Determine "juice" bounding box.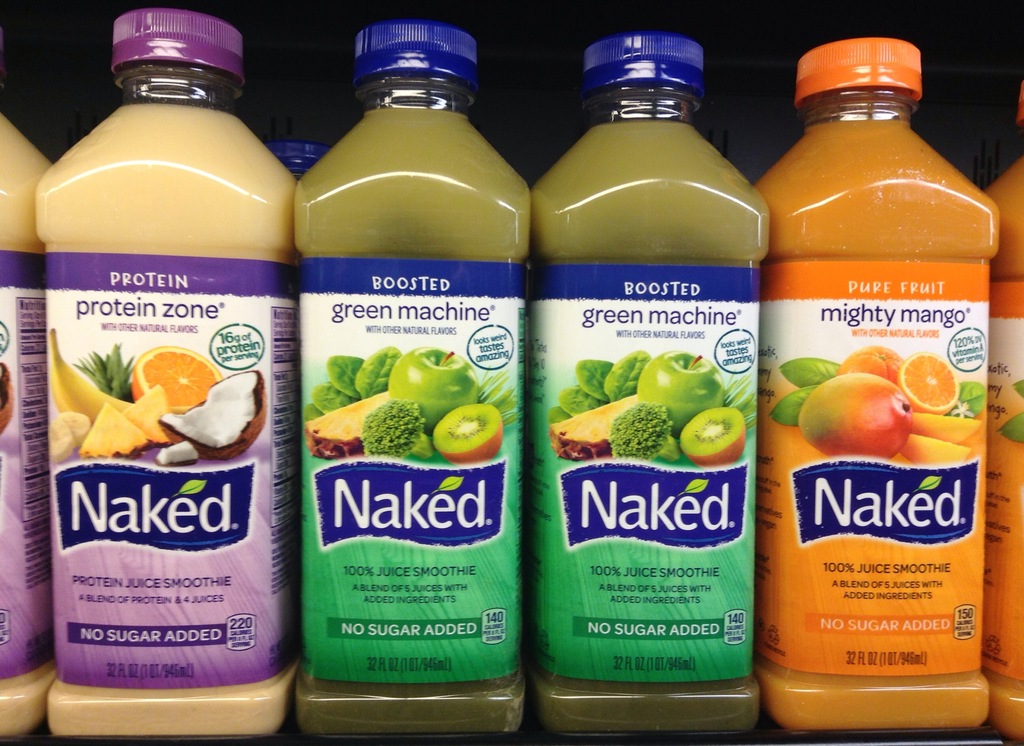
Determined: detection(0, 102, 56, 740).
